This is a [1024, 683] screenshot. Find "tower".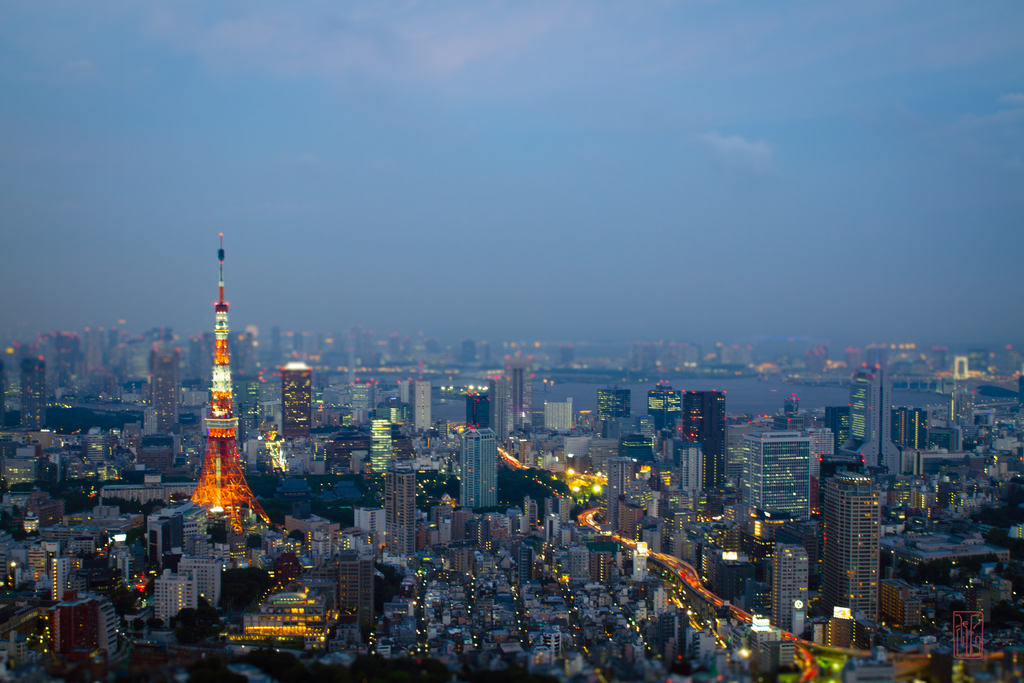
Bounding box: bbox(850, 368, 871, 439).
